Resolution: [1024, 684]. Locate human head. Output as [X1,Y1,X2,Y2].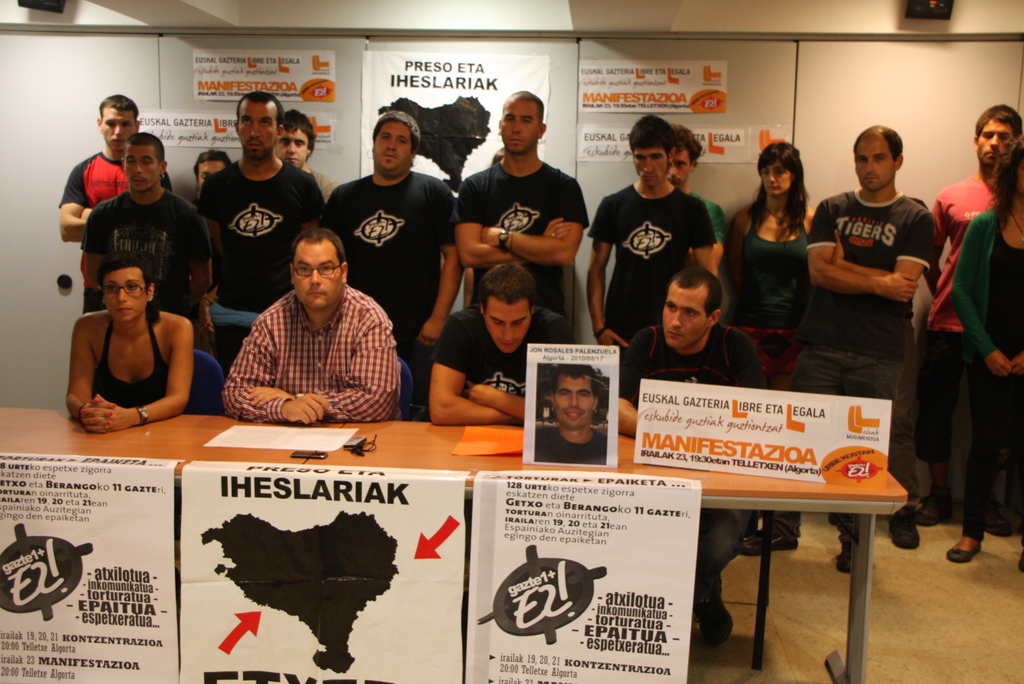
[366,106,420,174].
